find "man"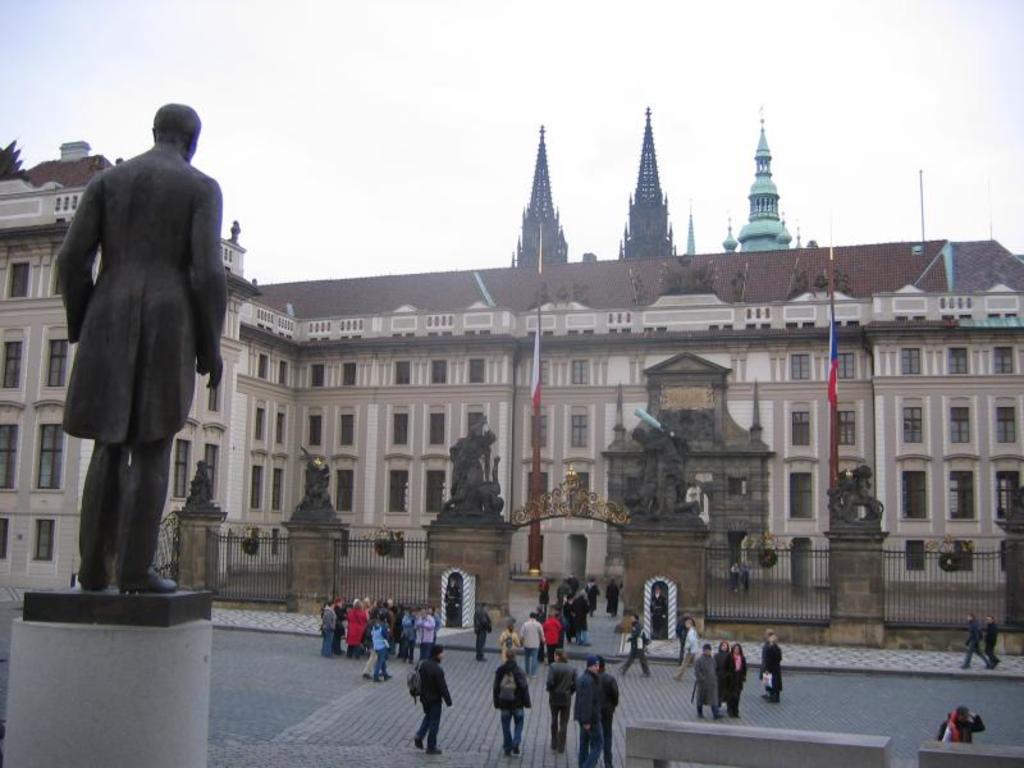
(left=516, top=609, right=545, bottom=673)
